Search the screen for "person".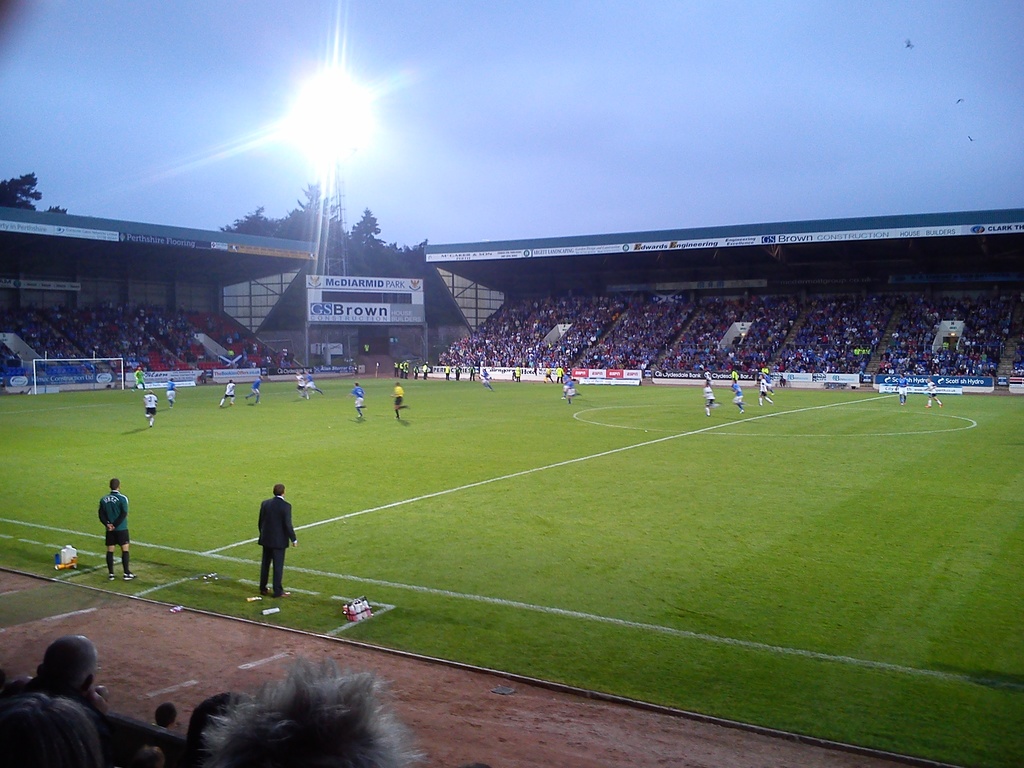
Found at {"left": 141, "top": 387, "right": 154, "bottom": 426}.
